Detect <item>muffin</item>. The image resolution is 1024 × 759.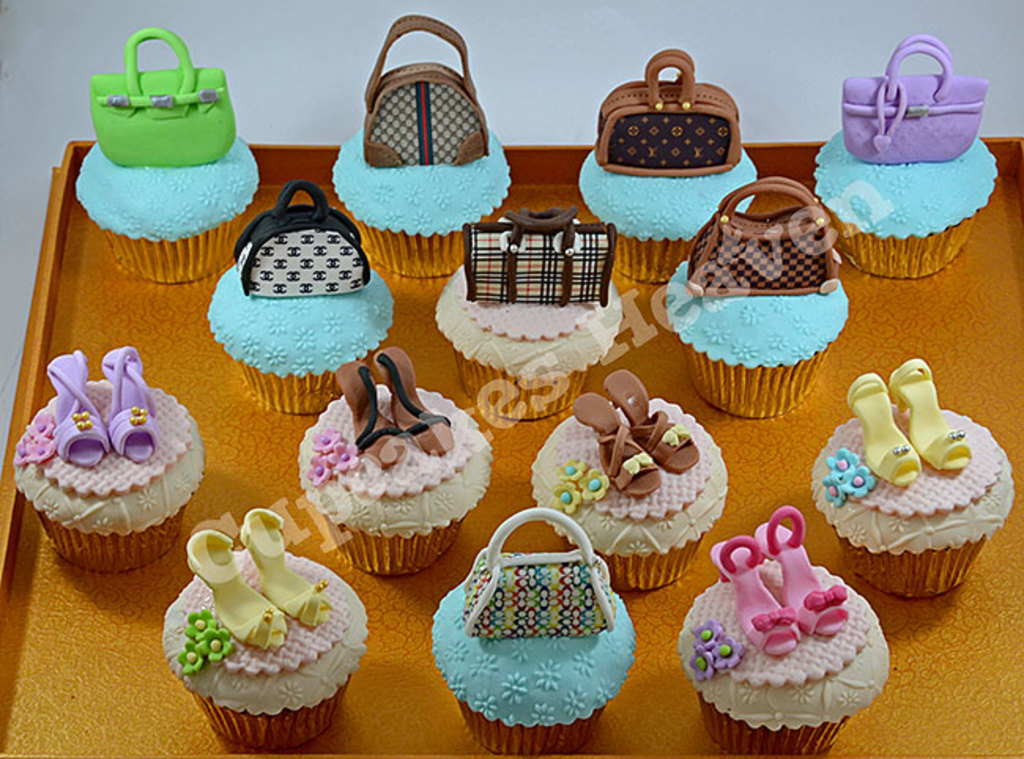
BBox(665, 167, 849, 422).
